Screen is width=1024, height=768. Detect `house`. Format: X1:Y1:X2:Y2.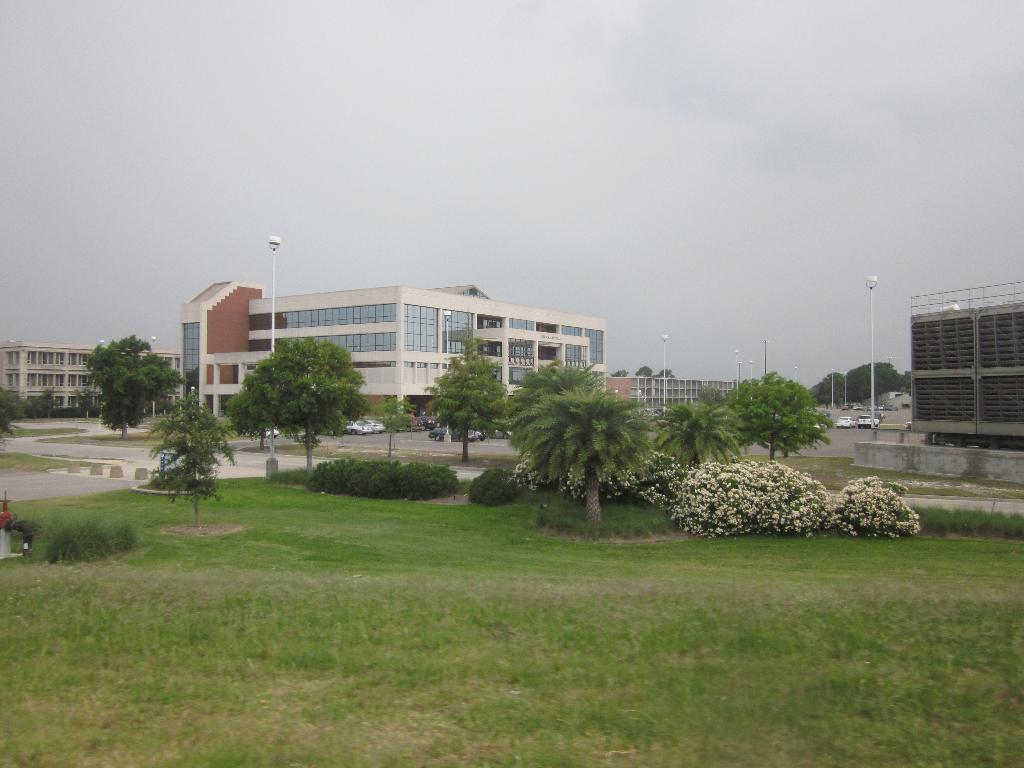
177:276:609:424.
